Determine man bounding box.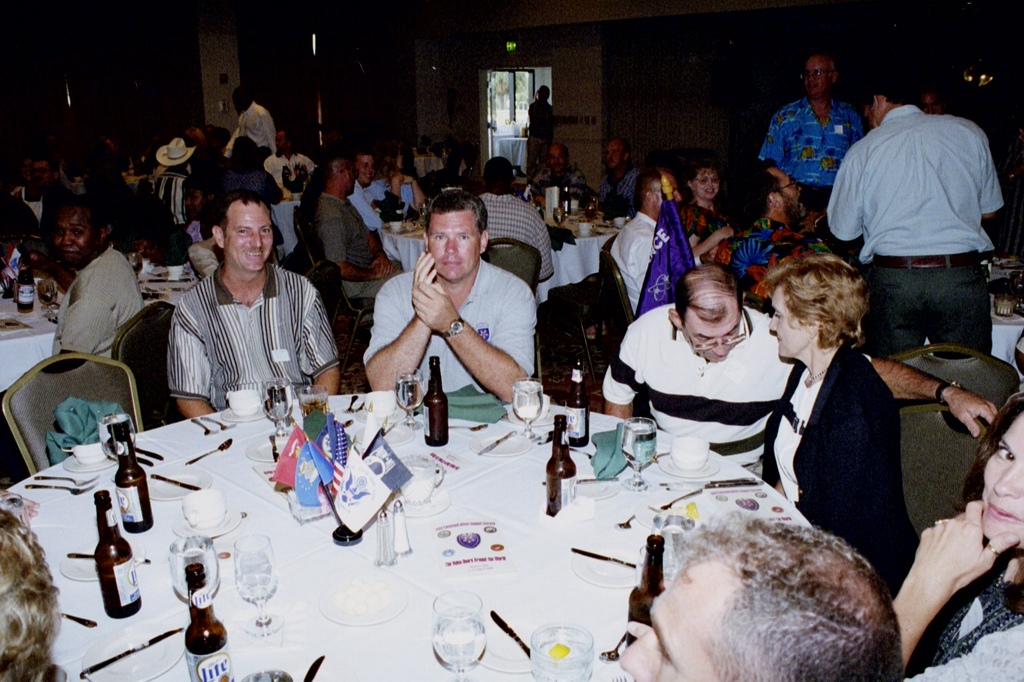
Determined: <region>610, 168, 679, 305</region>.
